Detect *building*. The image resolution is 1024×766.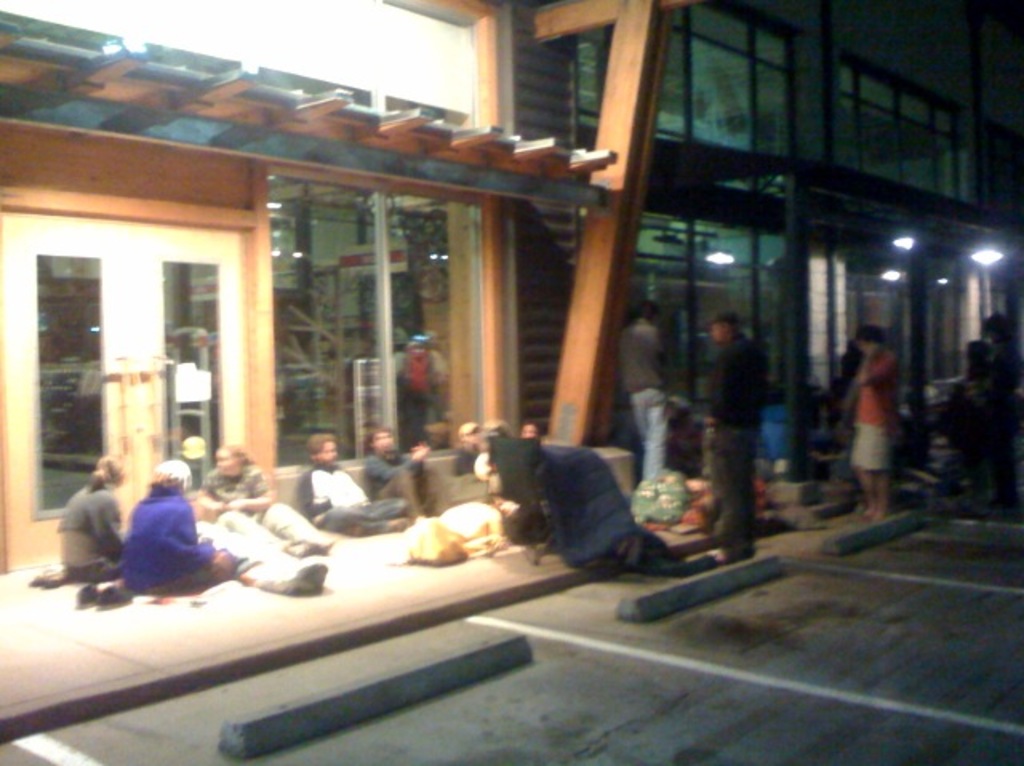
rect(0, 0, 1022, 592).
